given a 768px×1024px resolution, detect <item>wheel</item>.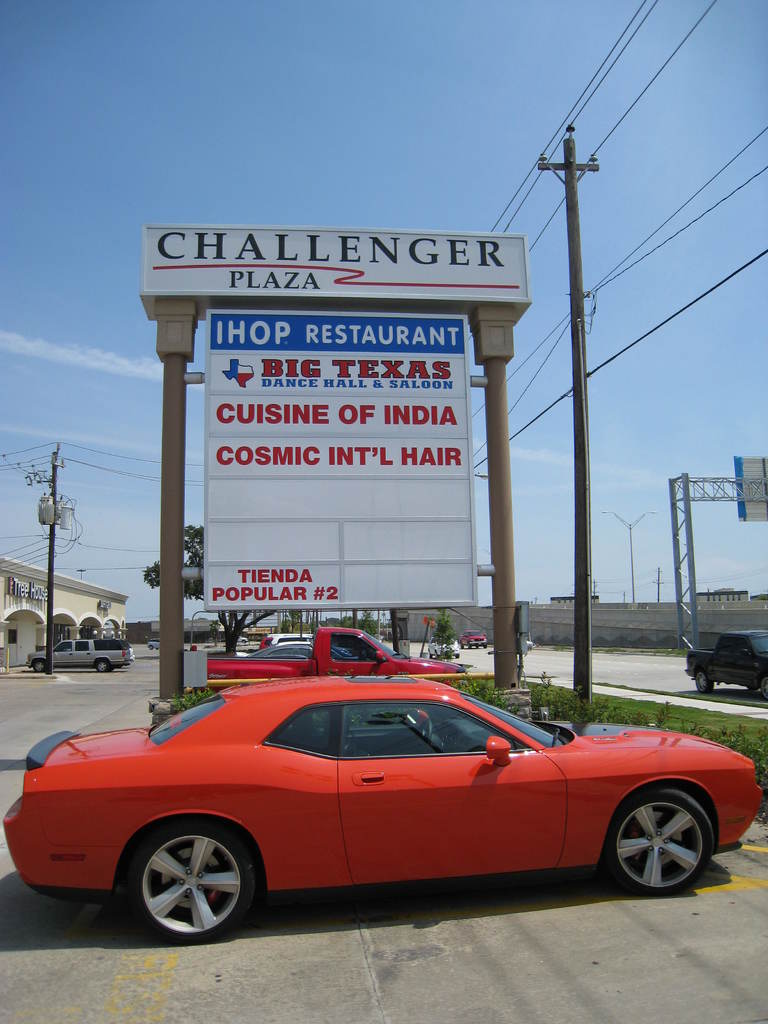
left=95, top=659, right=111, bottom=671.
